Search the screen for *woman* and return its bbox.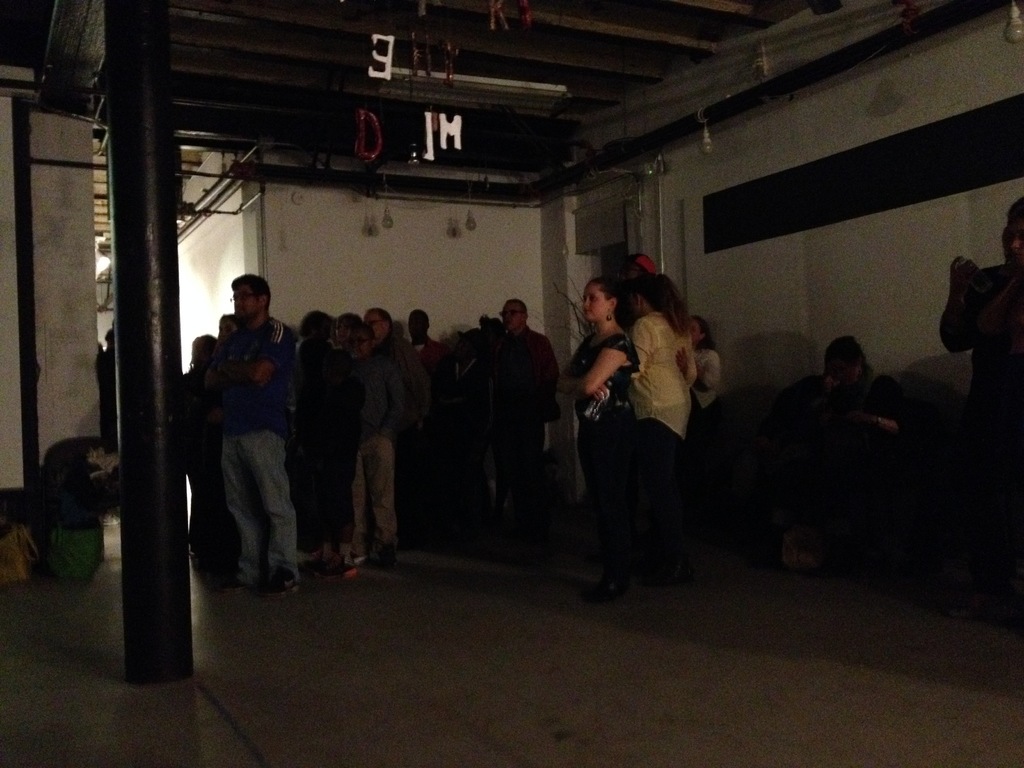
Found: <box>552,280,641,602</box>.
